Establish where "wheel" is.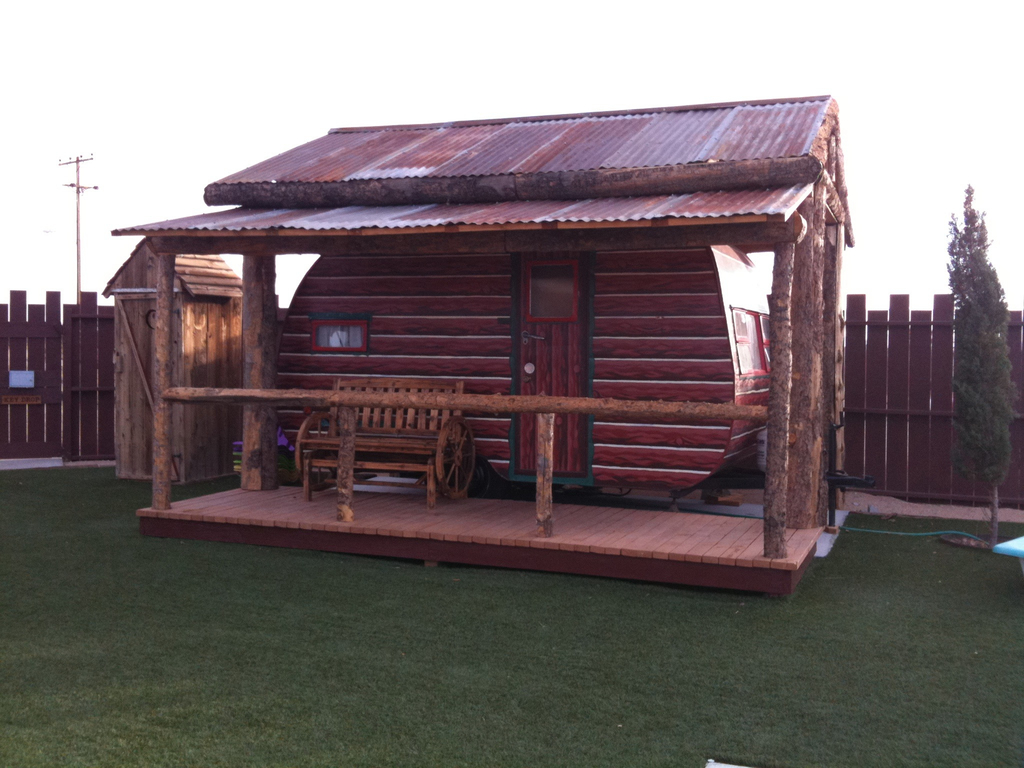
Established at box(428, 420, 477, 495).
